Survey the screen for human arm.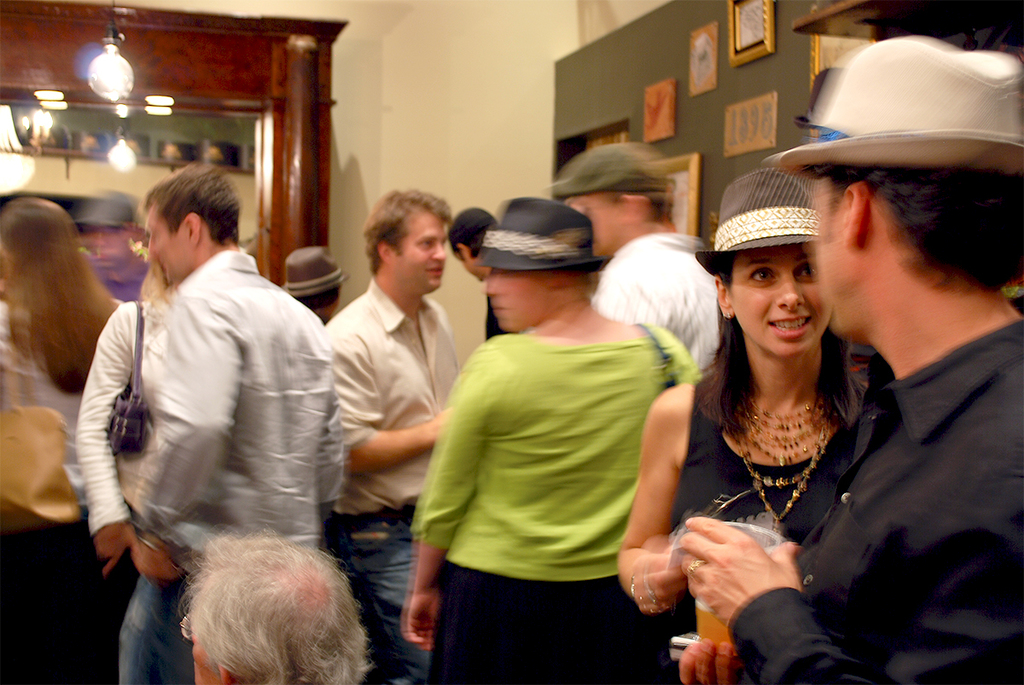
Survey found: Rect(610, 378, 699, 627).
